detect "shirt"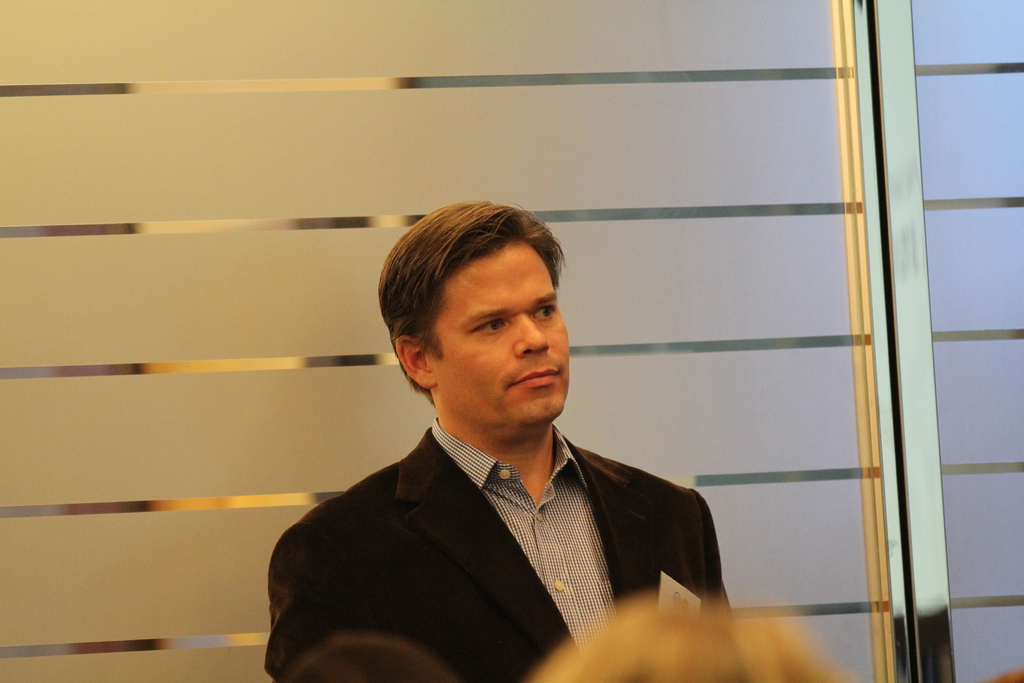
left=431, top=413, right=621, bottom=655
